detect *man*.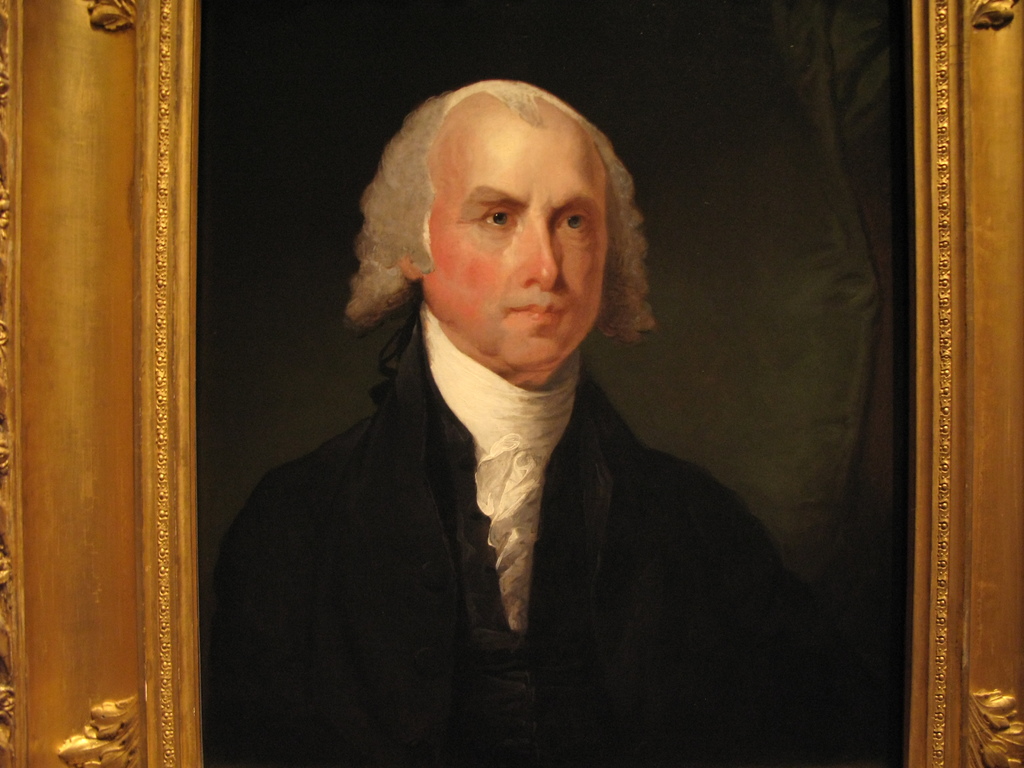
Detected at 197 63 860 733.
